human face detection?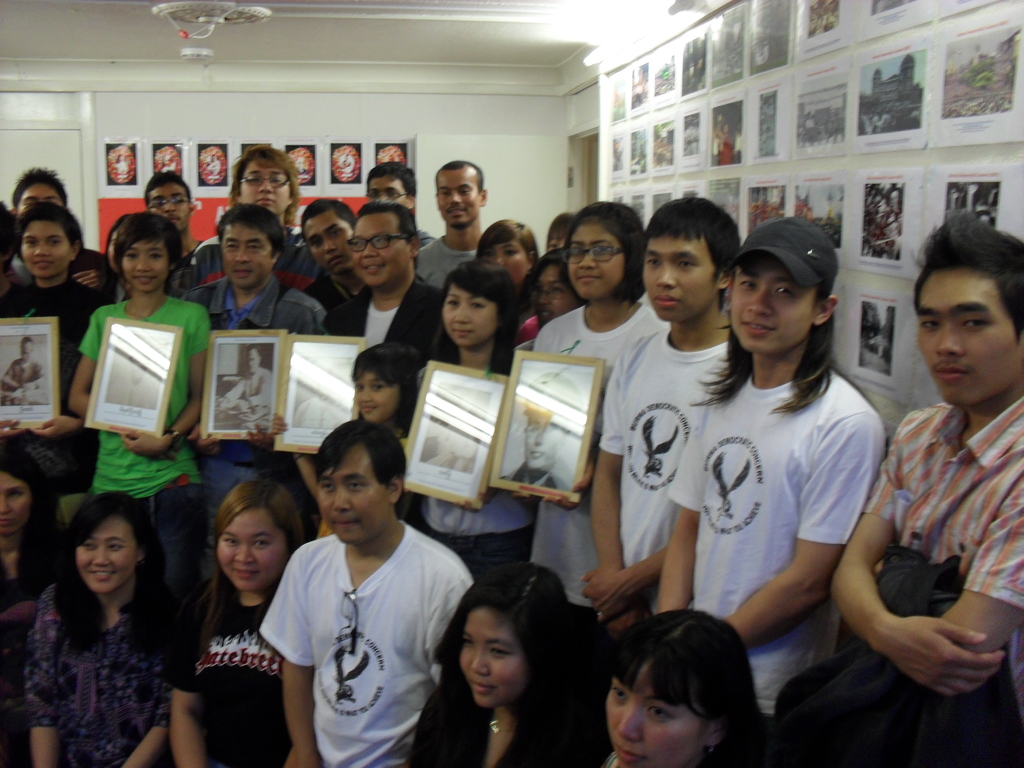
(149, 188, 191, 228)
